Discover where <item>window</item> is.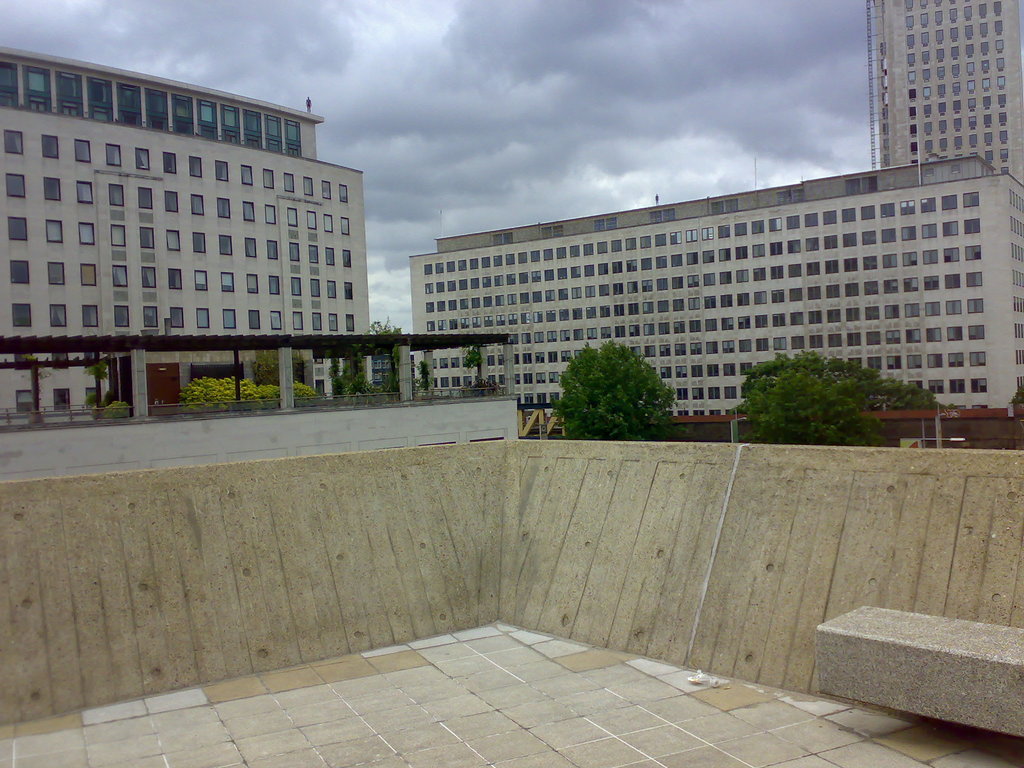
Discovered at (74,135,93,163).
